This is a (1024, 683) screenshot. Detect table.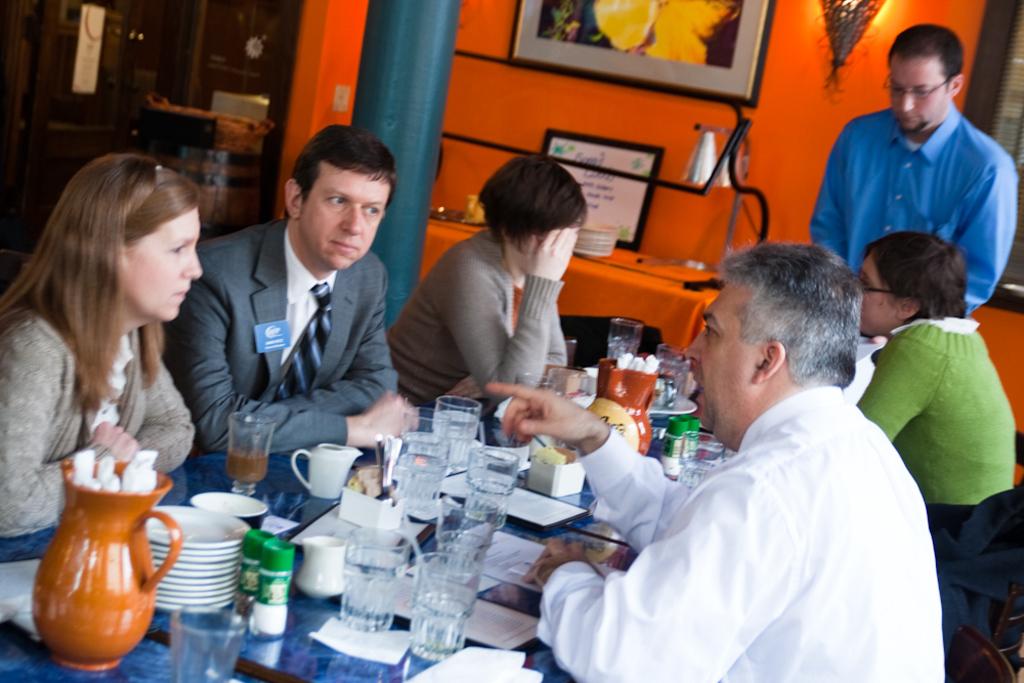
424, 203, 724, 353.
